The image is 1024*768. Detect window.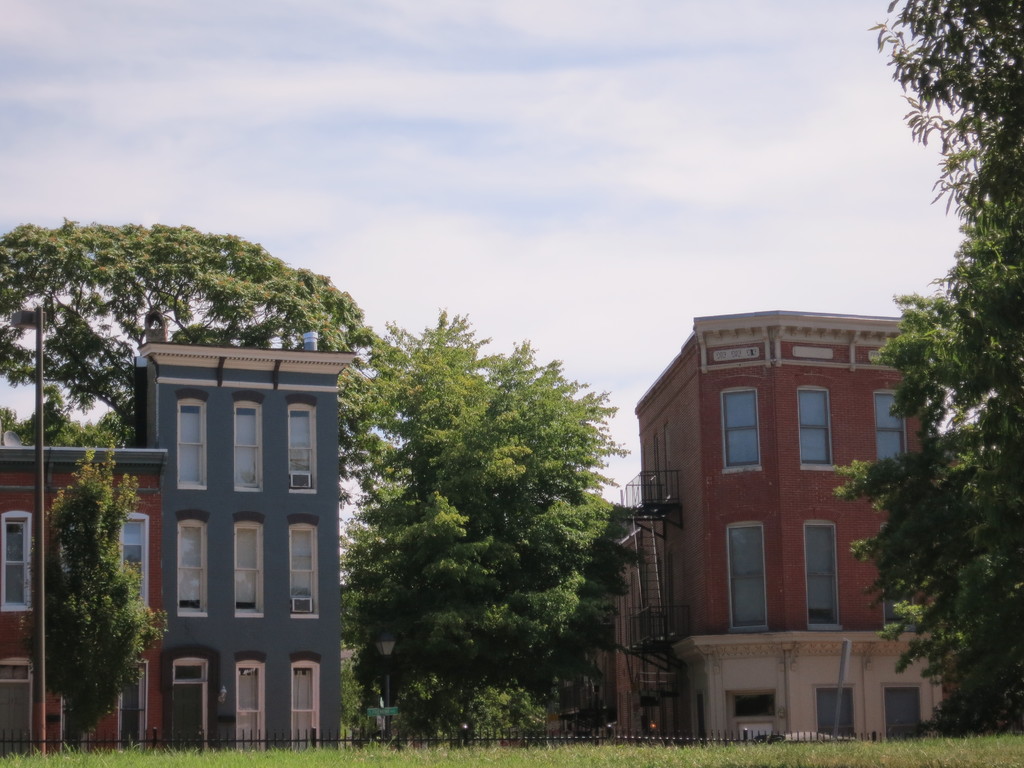
Detection: bbox(886, 593, 909, 626).
